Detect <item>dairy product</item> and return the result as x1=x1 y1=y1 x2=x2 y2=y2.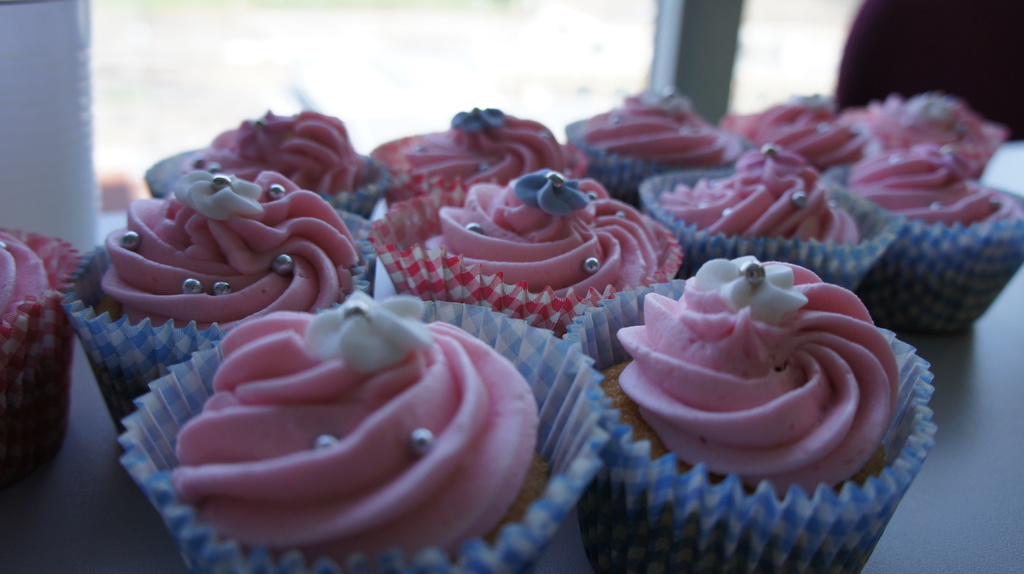
x1=872 y1=77 x2=1006 y2=177.
